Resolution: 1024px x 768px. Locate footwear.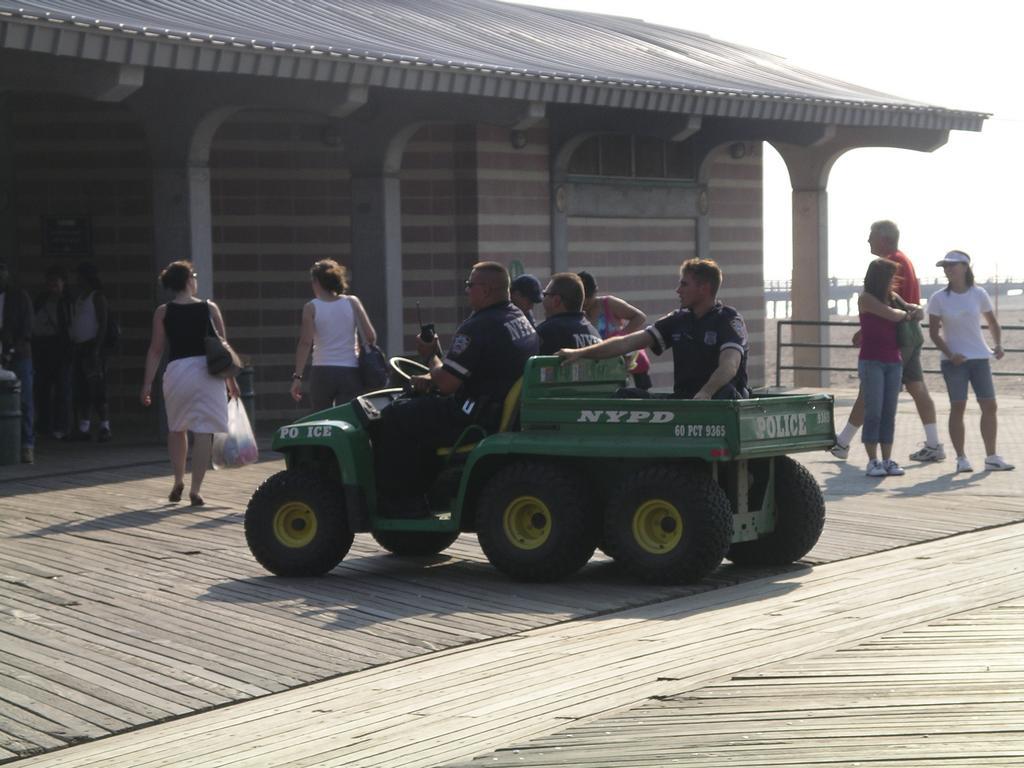
(905, 443, 945, 459).
